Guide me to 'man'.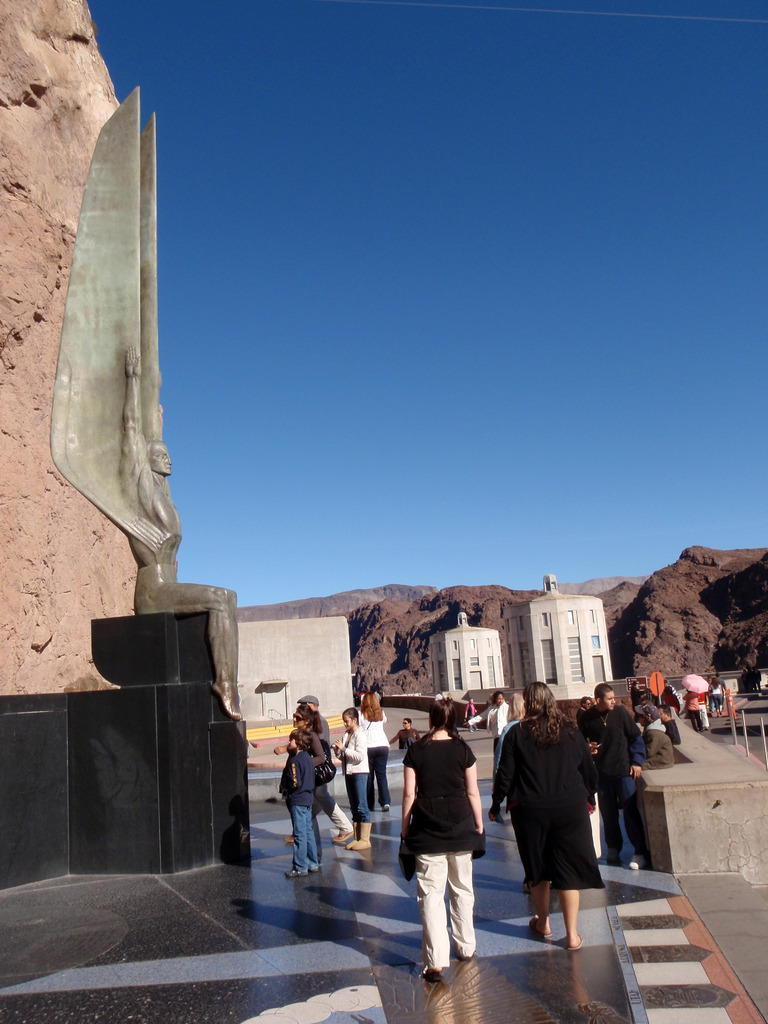
Guidance: [275, 730, 317, 886].
